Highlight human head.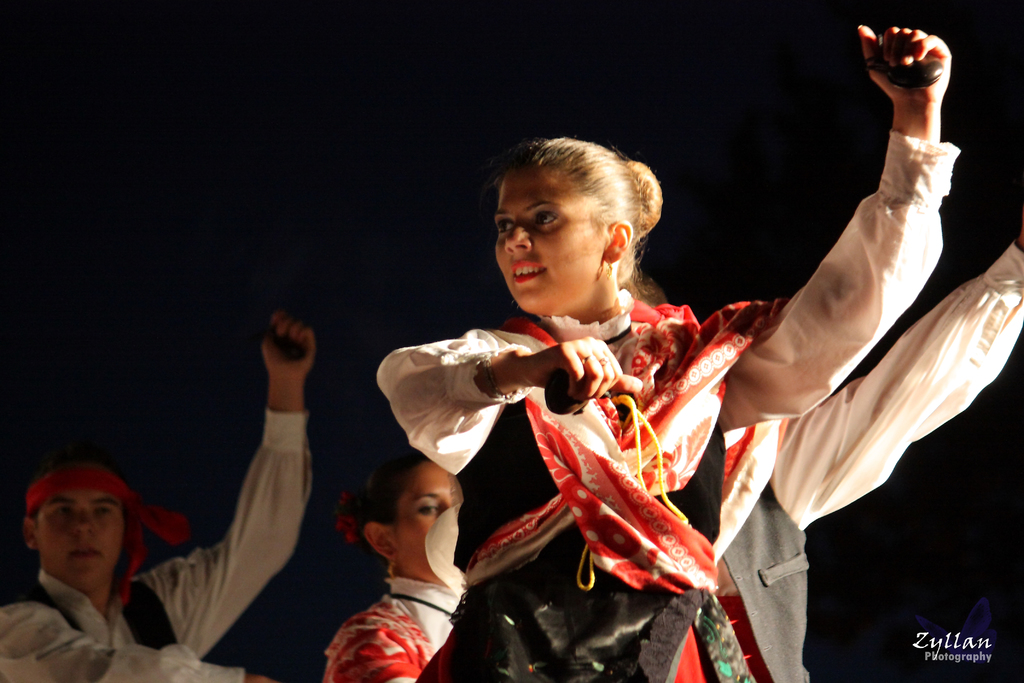
Highlighted region: [493, 139, 637, 309].
